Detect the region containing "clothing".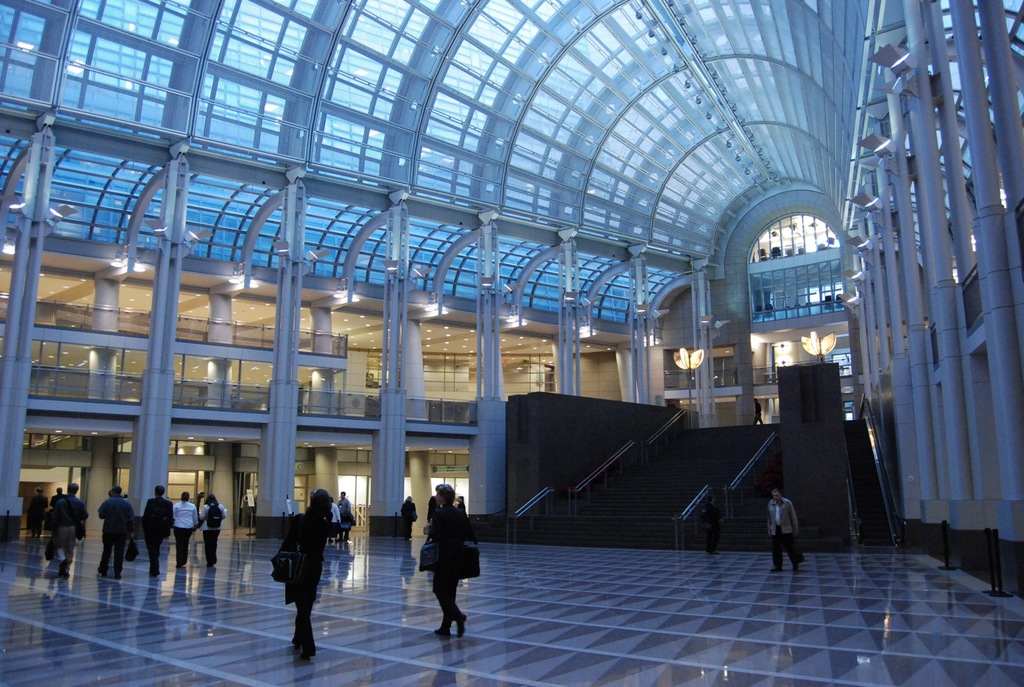
{"x1": 198, "y1": 503, "x2": 225, "y2": 559}.
